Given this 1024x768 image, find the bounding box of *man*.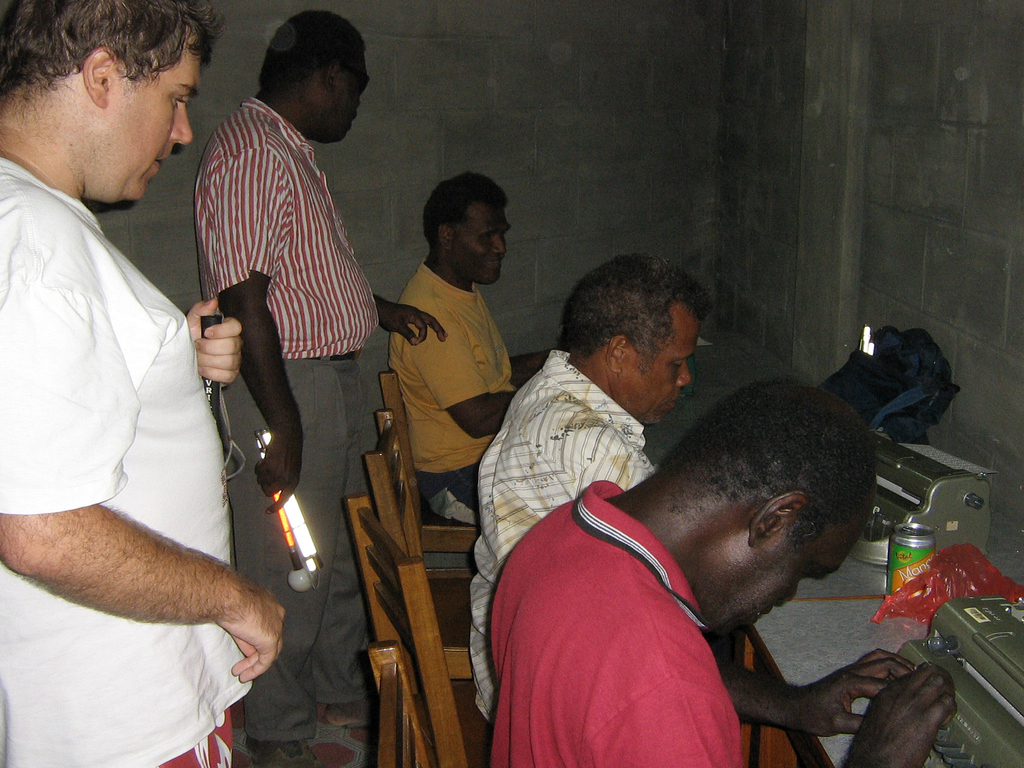
locate(195, 6, 445, 767).
